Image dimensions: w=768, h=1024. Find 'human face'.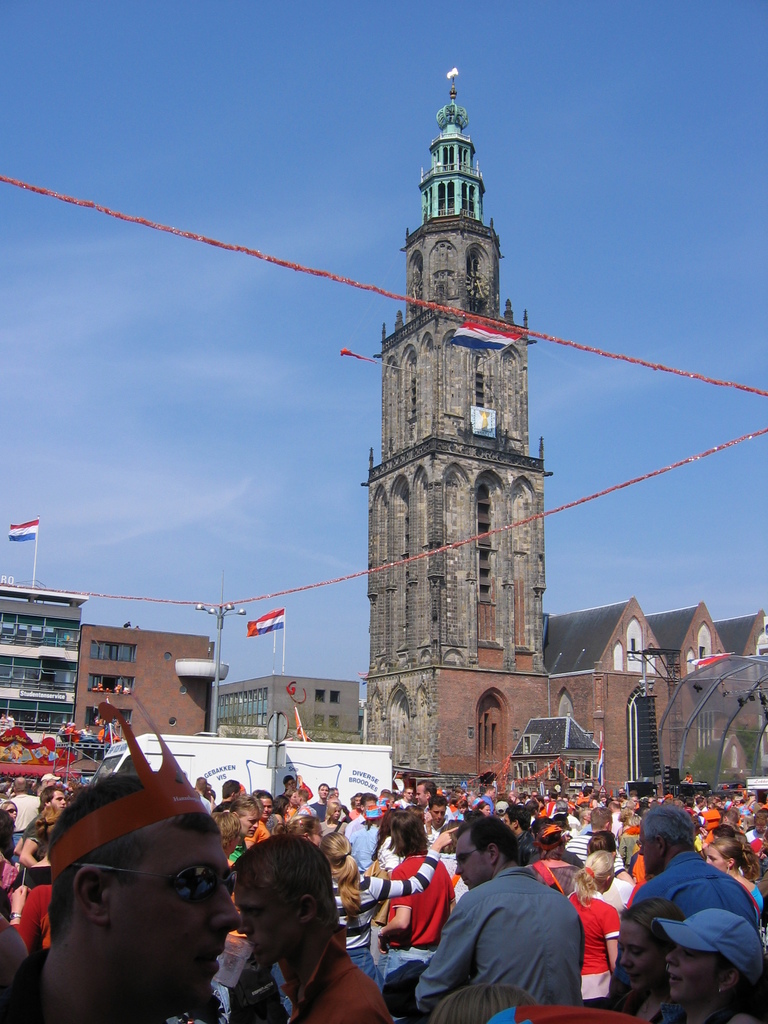
{"left": 619, "top": 914, "right": 654, "bottom": 988}.
